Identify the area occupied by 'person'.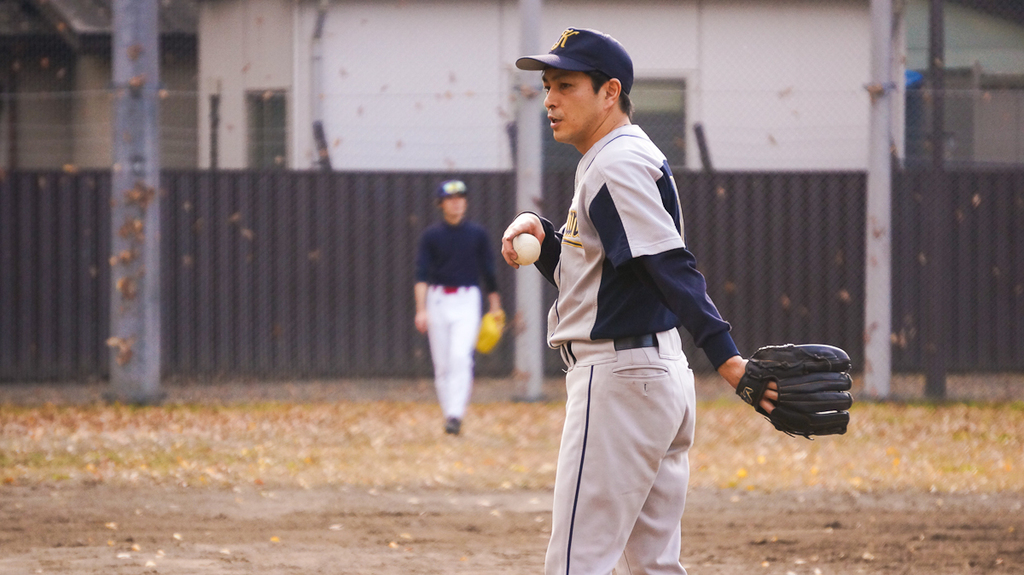
Area: bbox=[410, 177, 502, 439].
